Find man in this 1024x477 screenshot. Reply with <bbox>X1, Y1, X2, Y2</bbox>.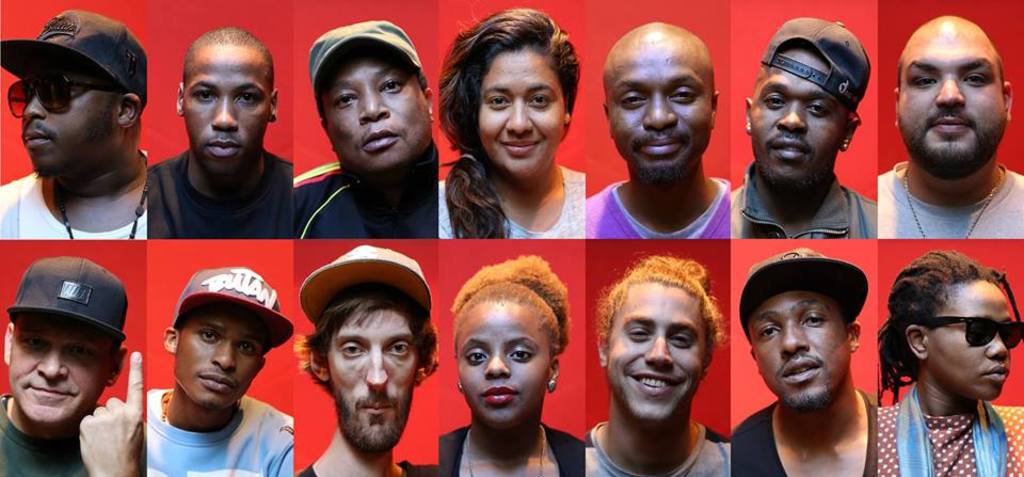
<bbox>711, 247, 923, 476</bbox>.
